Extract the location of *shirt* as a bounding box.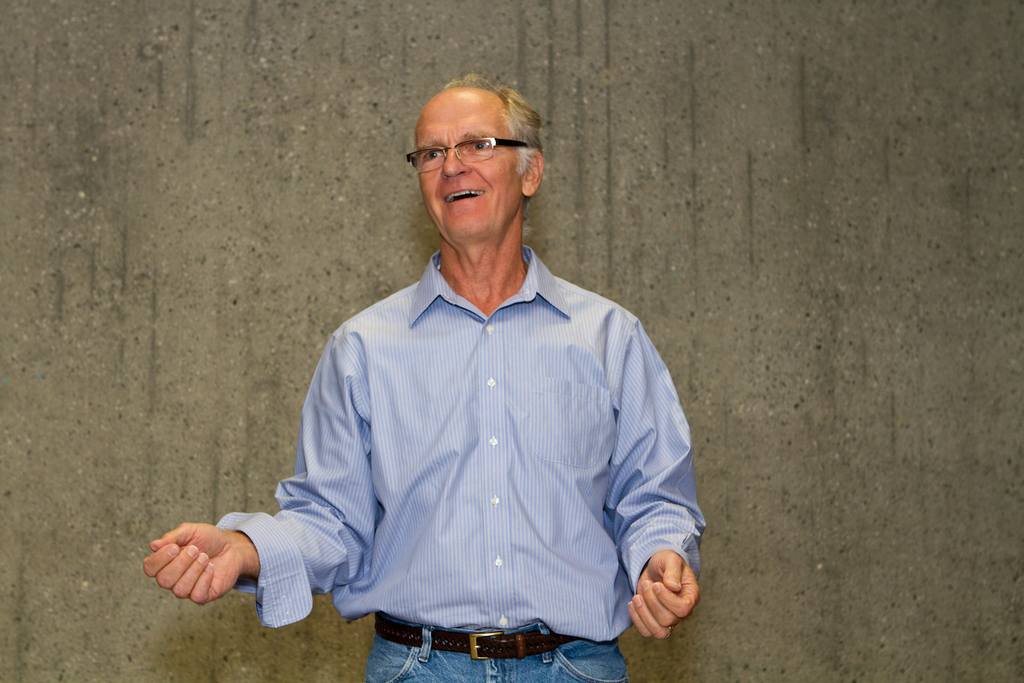
bbox=(220, 243, 707, 642).
